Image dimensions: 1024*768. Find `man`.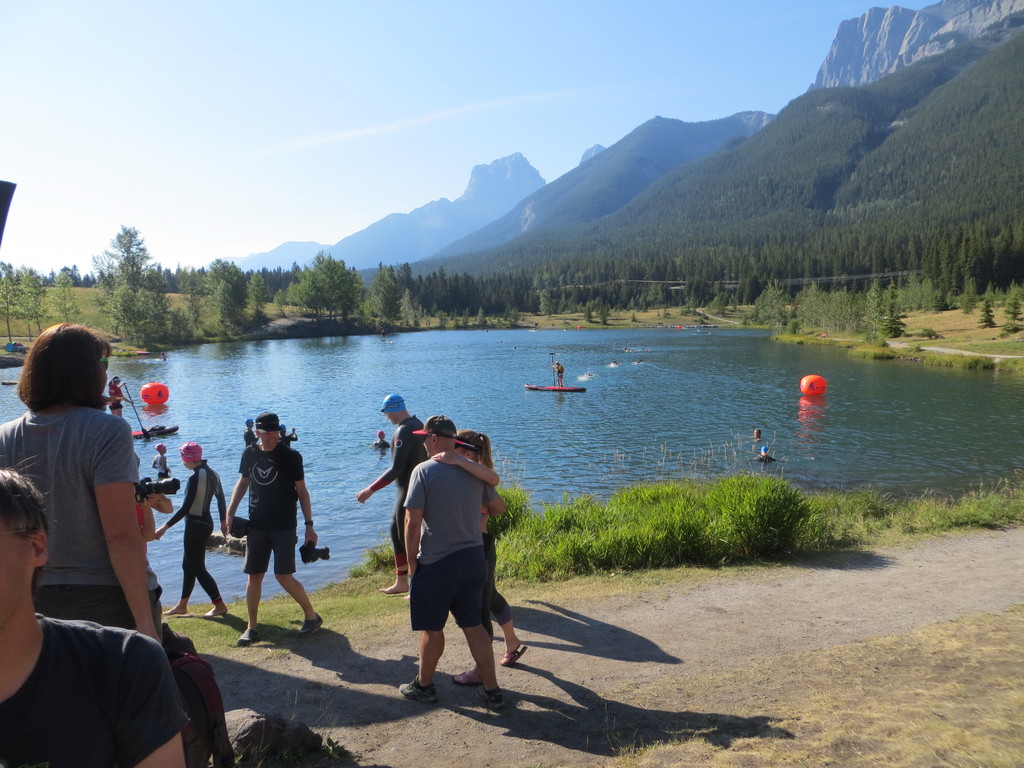
x1=399, y1=415, x2=508, y2=707.
